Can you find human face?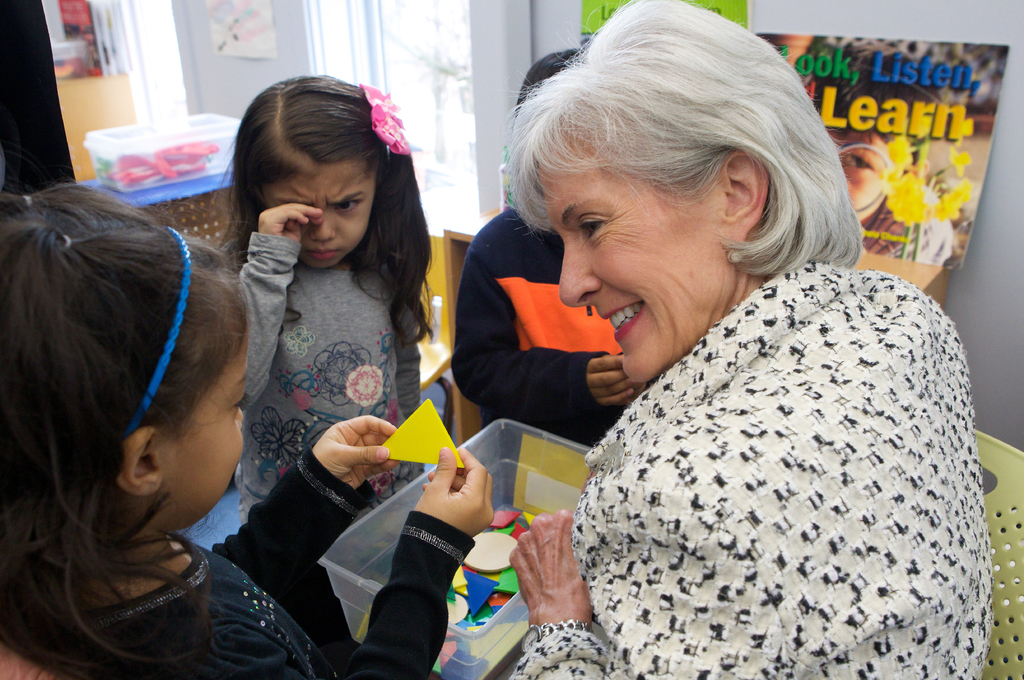
Yes, bounding box: 247:156:378:271.
